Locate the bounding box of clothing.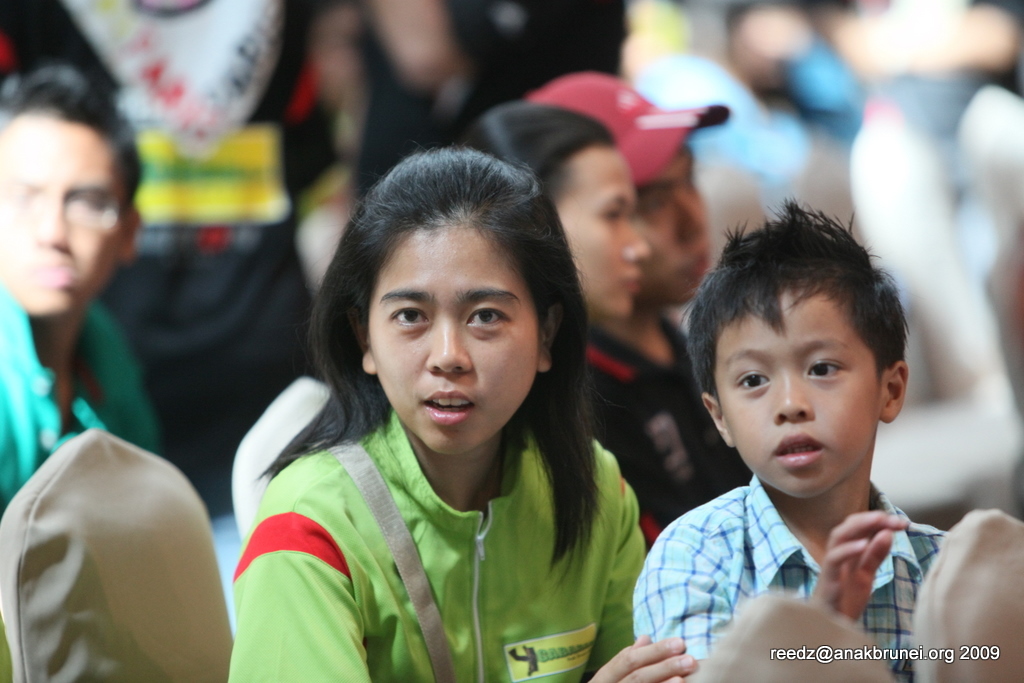
Bounding box: 209:417:643:682.
